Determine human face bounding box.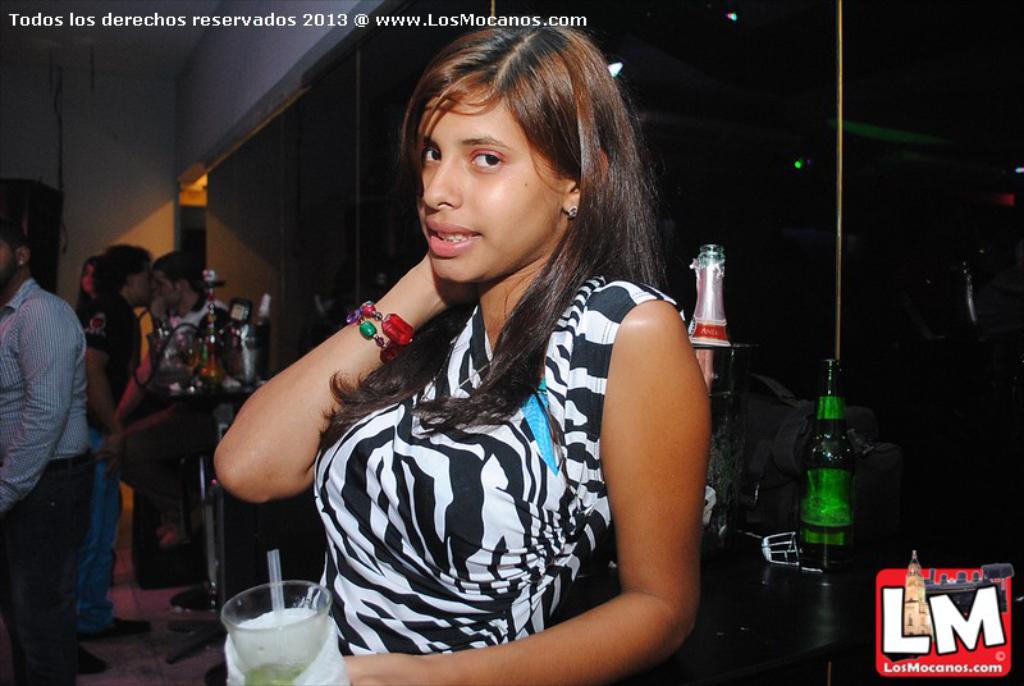
Determined: crop(133, 265, 156, 306).
